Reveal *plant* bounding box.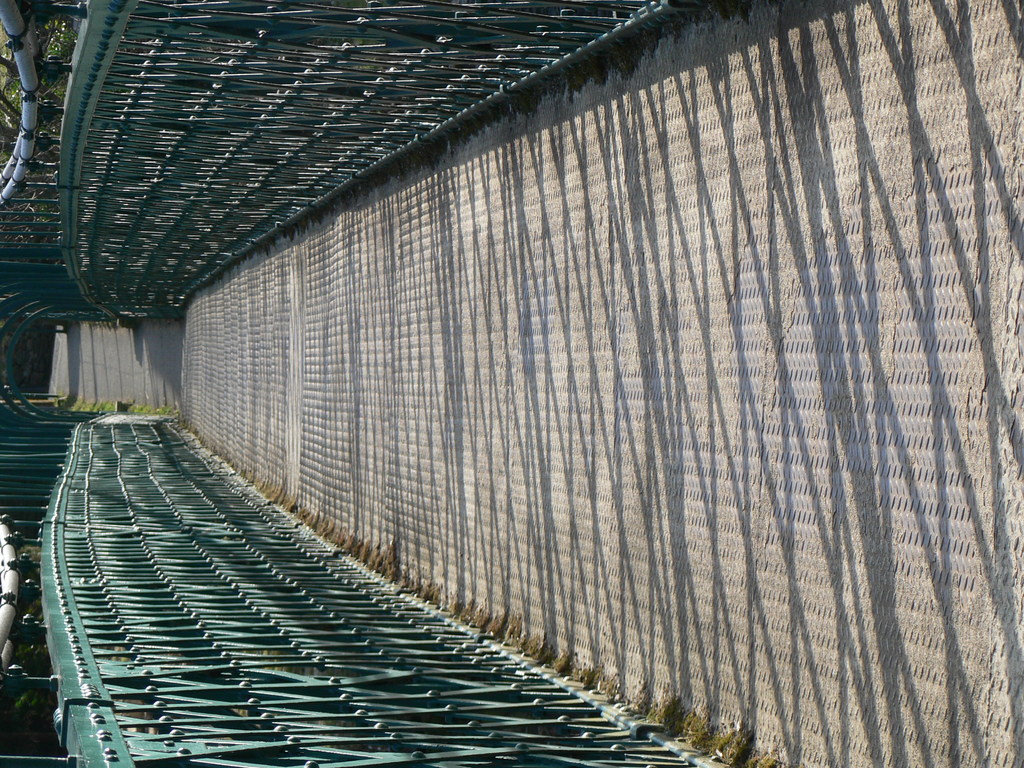
Revealed: [x1=748, y1=748, x2=779, y2=767].
